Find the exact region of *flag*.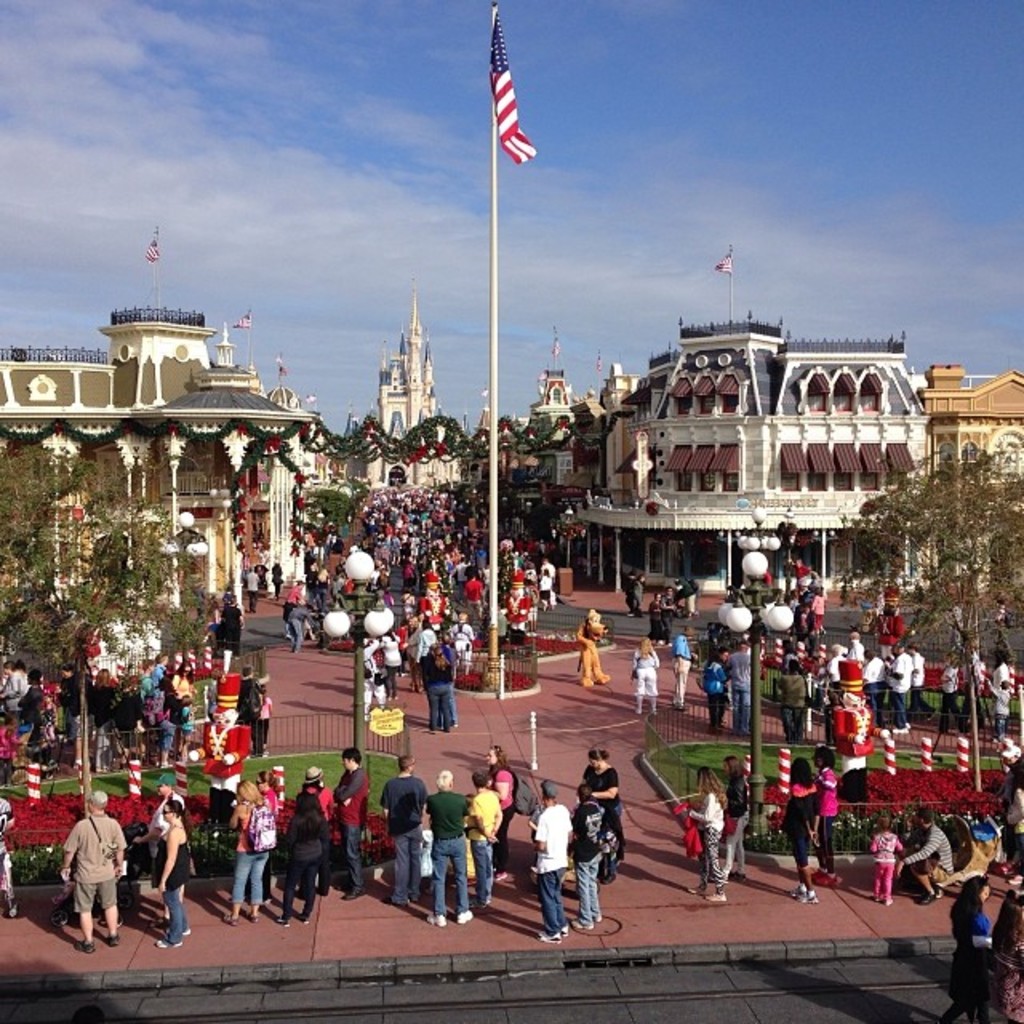
Exact region: box(272, 347, 283, 379).
